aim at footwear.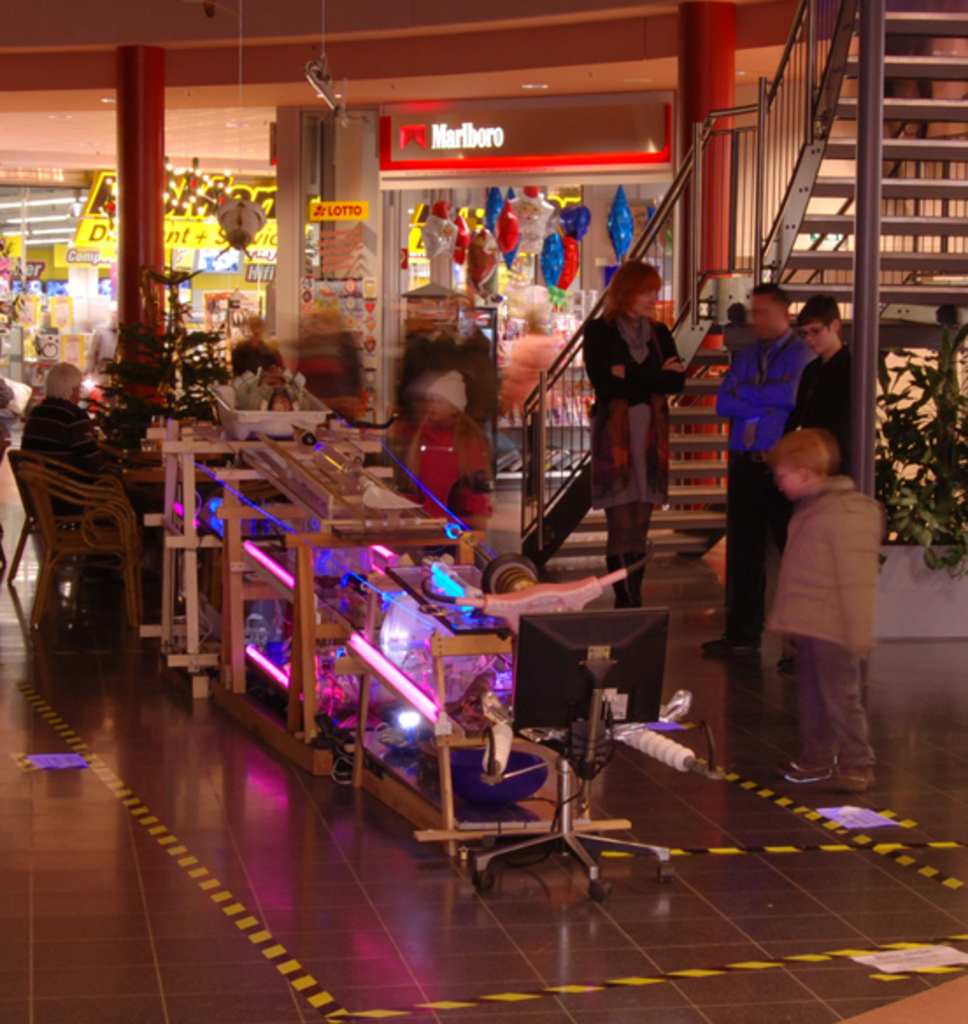
Aimed at 591:554:658:607.
